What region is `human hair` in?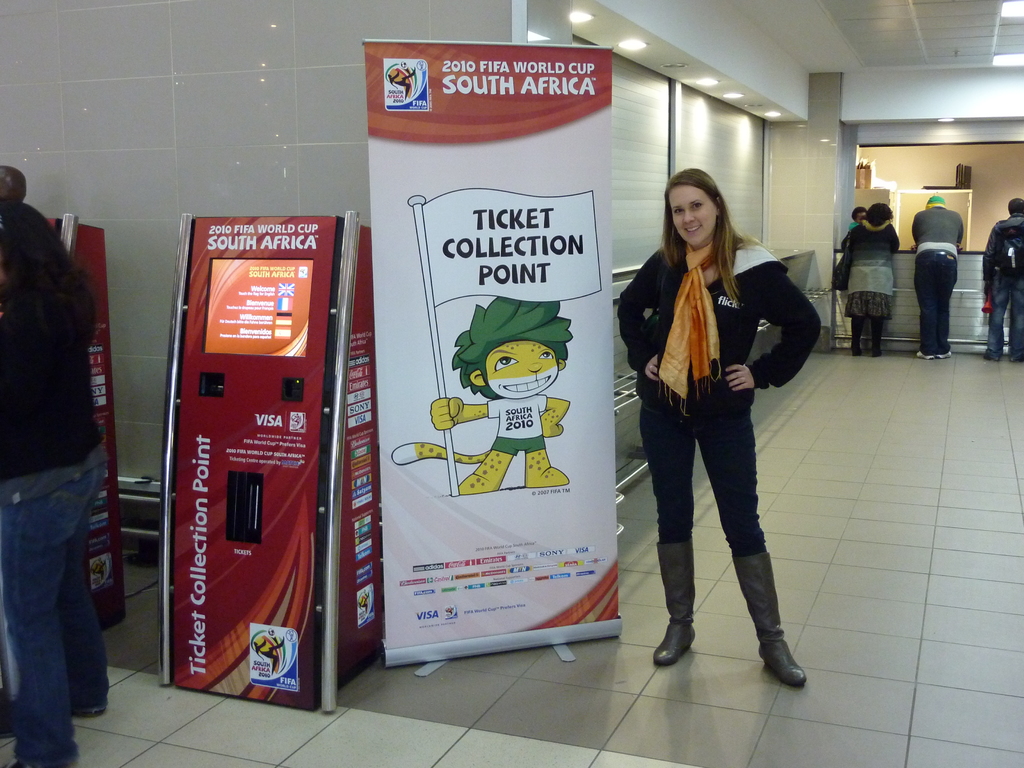
865, 202, 893, 227.
